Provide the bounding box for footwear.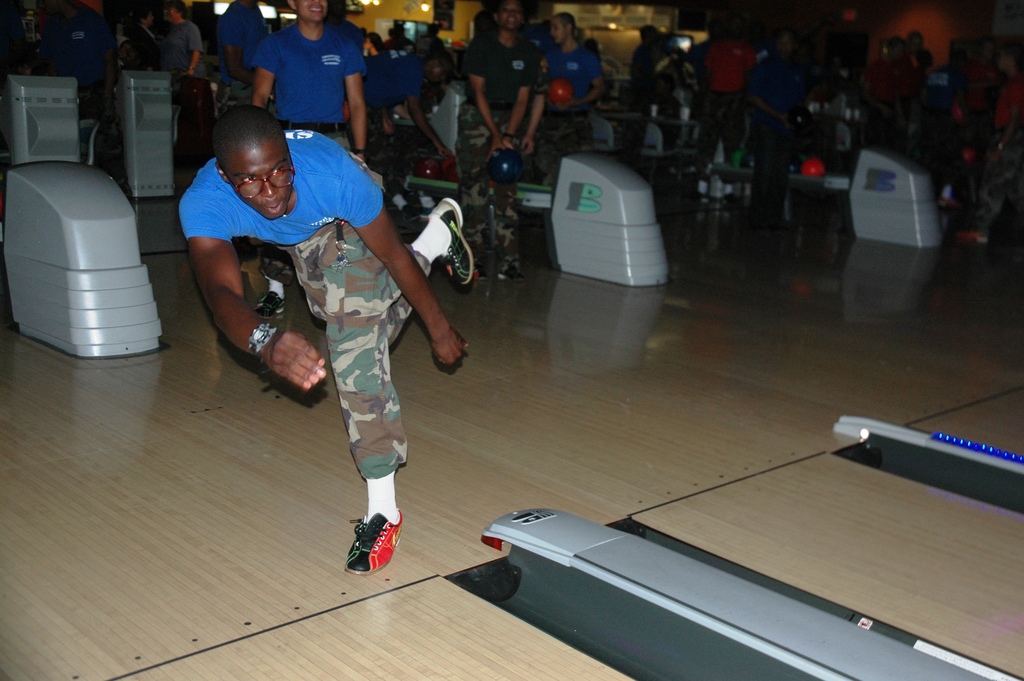
pyautogui.locateOnScreen(339, 517, 405, 582).
